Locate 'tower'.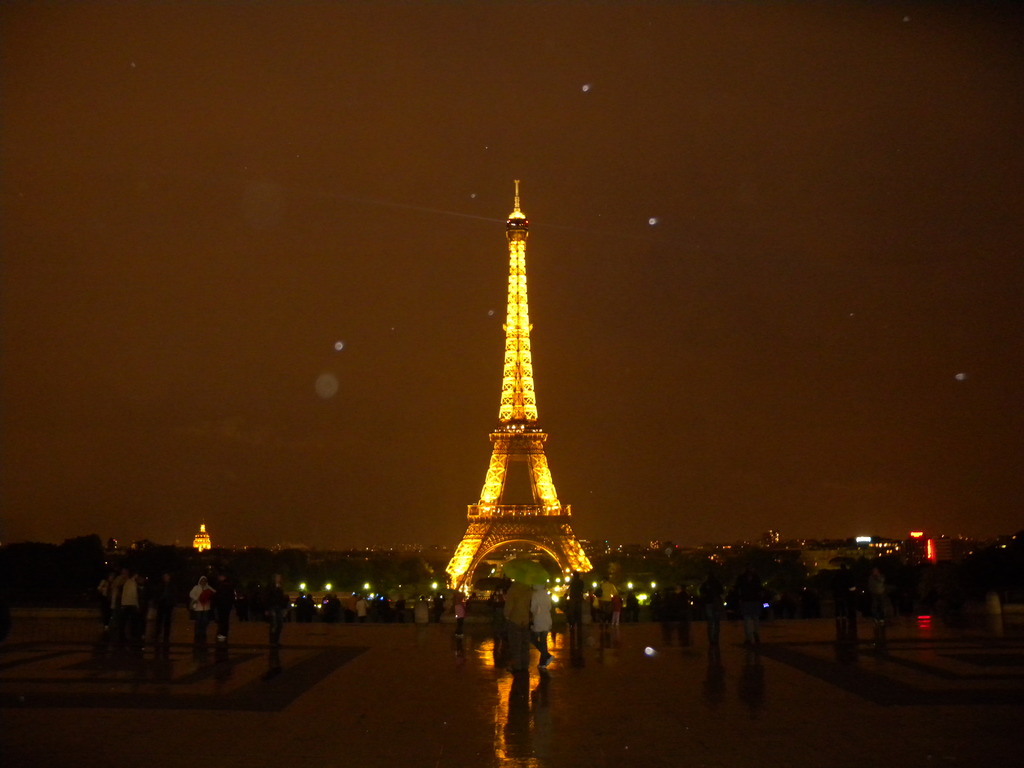
Bounding box: left=419, top=175, right=611, bottom=593.
